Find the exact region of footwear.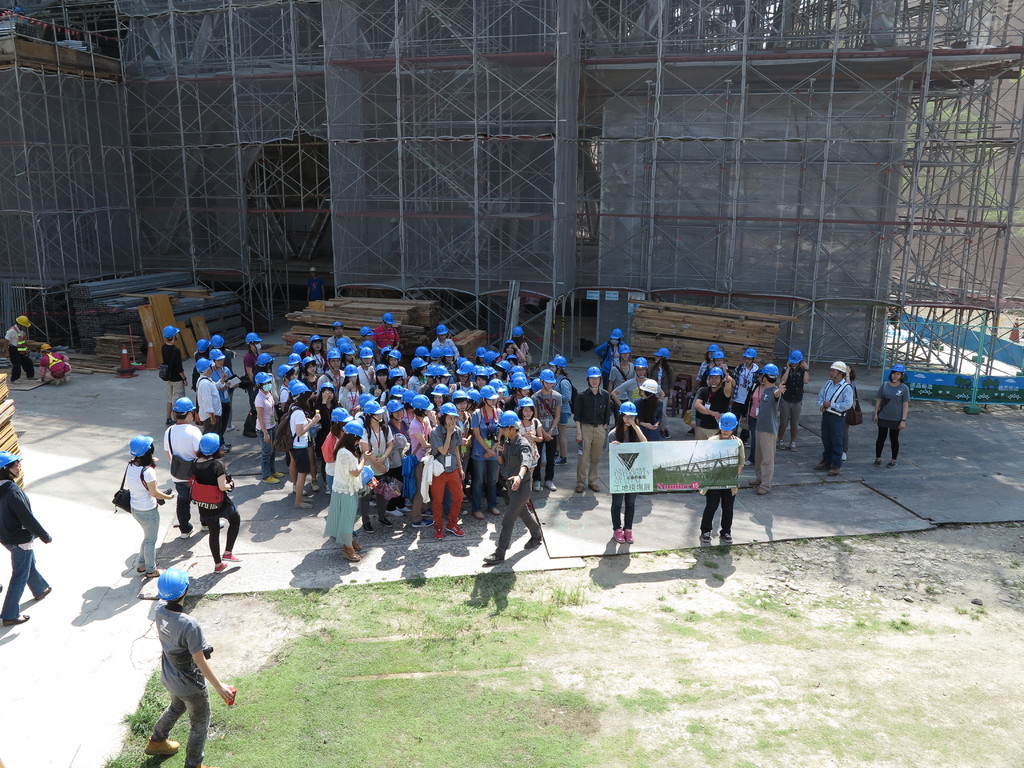
Exact region: <box>196,509,228,528</box>.
